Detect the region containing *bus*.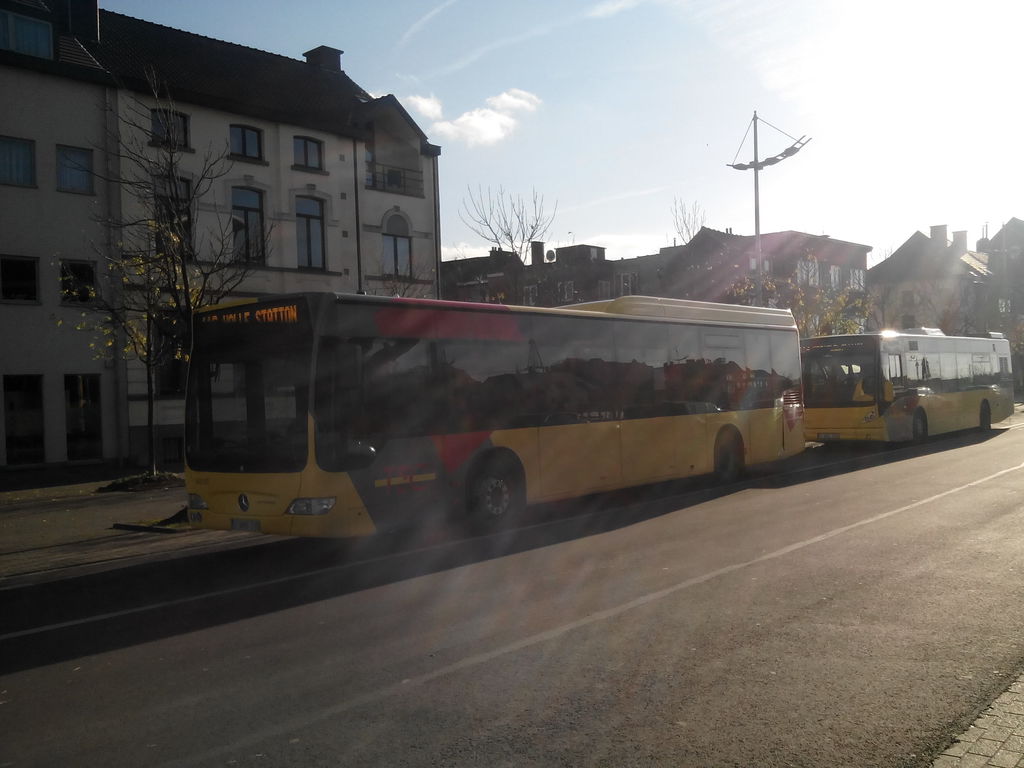
795/324/1013/445.
